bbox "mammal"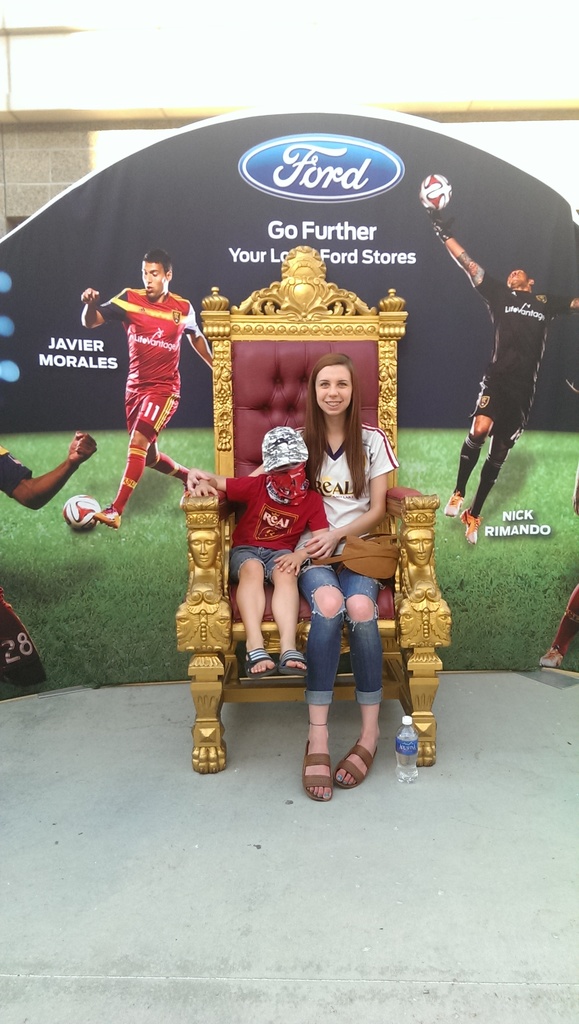
[x1=0, y1=429, x2=99, y2=691]
